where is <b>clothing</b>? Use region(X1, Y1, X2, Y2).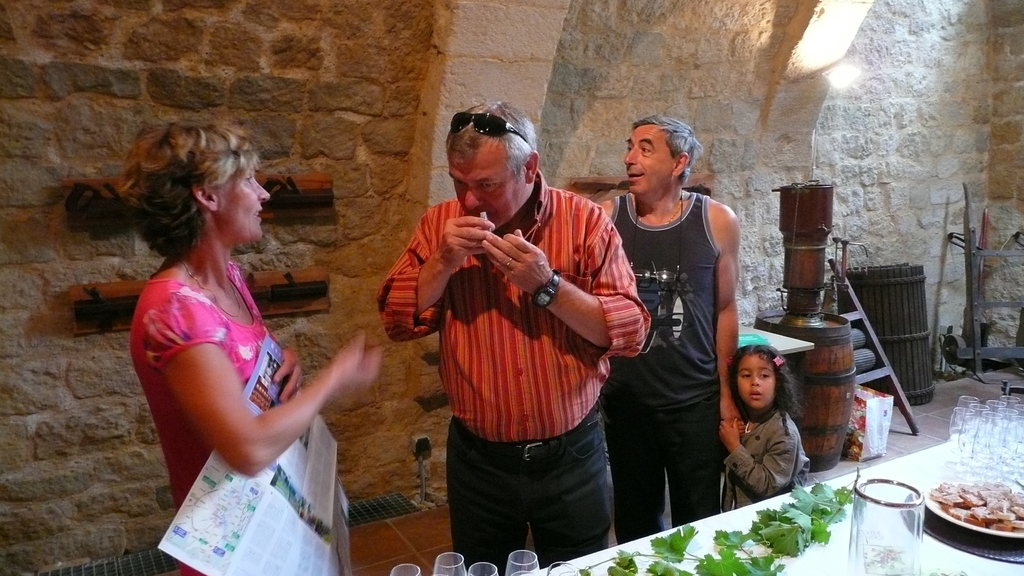
region(375, 172, 650, 575).
